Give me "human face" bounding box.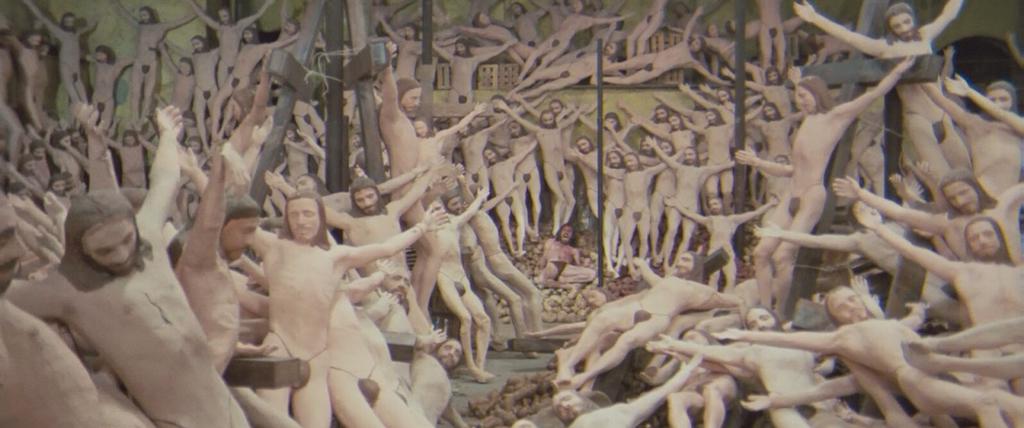
detection(534, 108, 560, 130).
